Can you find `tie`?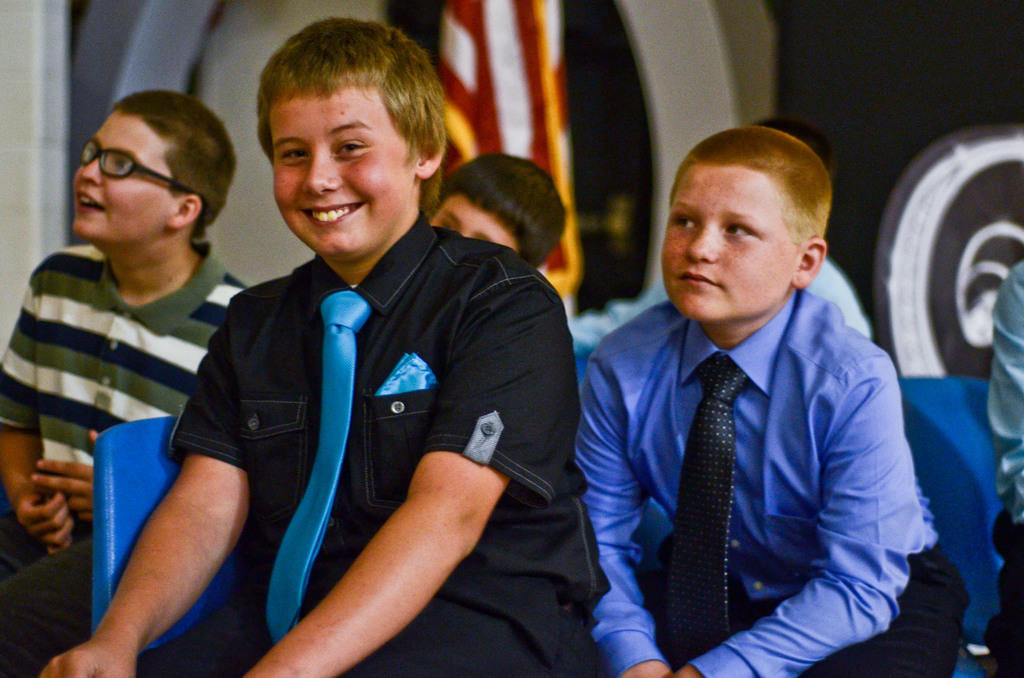
Yes, bounding box: [664,357,757,669].
